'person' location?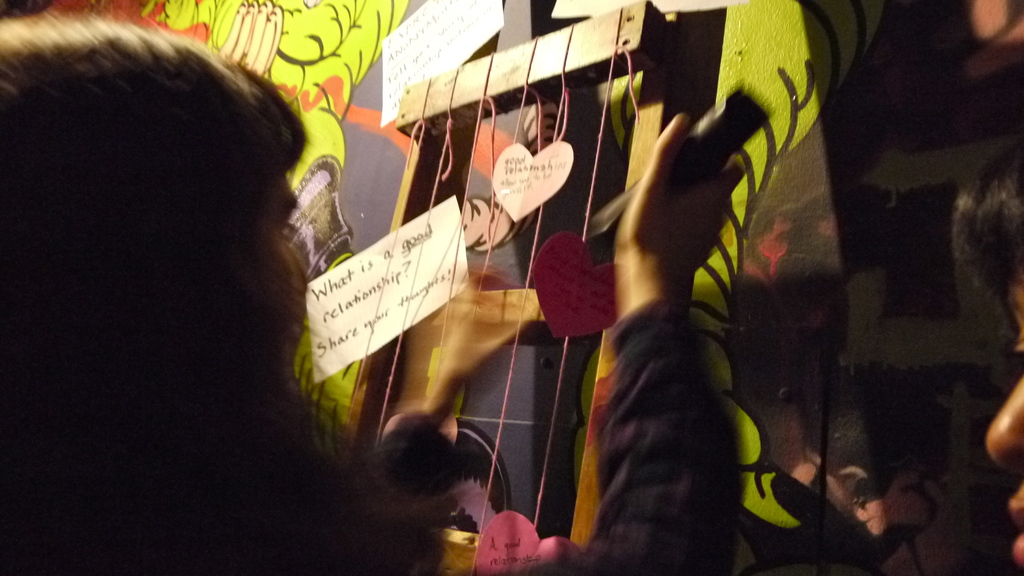
(left=948, top=146, right=1023, bottom=575)
